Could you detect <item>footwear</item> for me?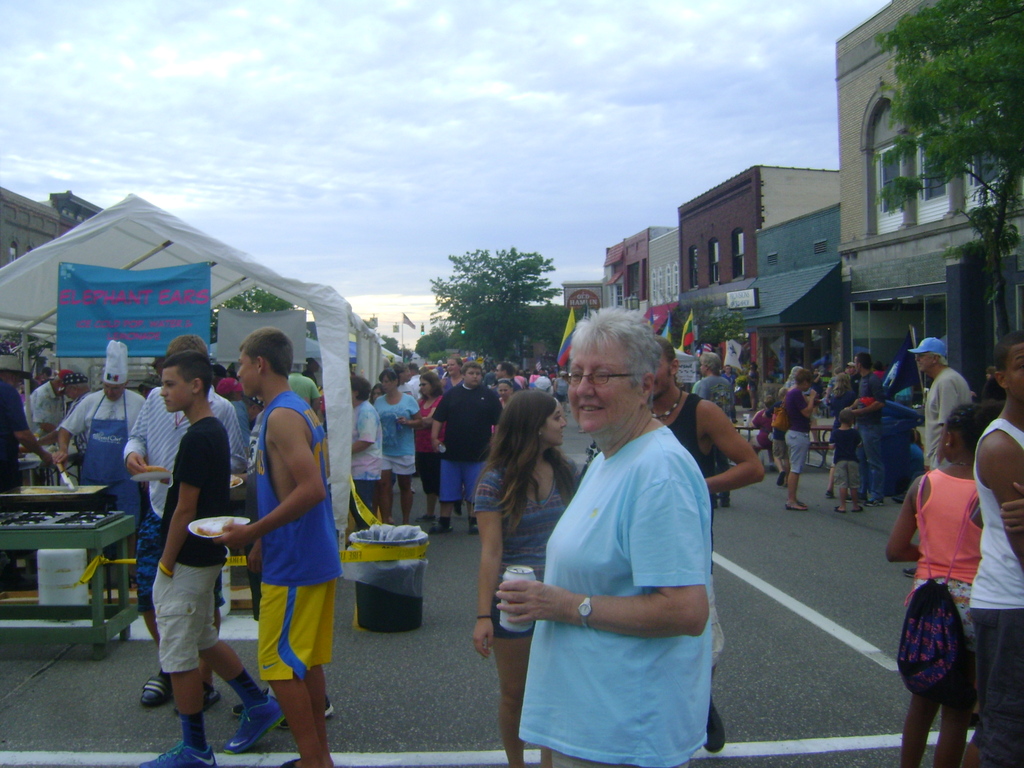
Detection result: 138,743,221,767.
